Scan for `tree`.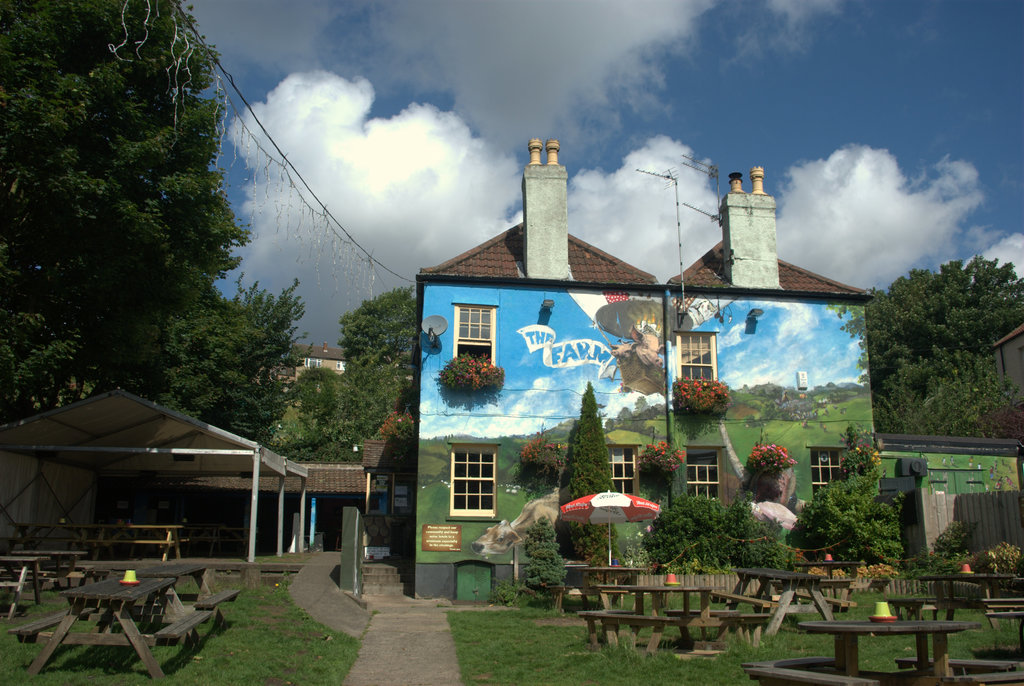
Scan result: locate(561, 385, 617, 493).
